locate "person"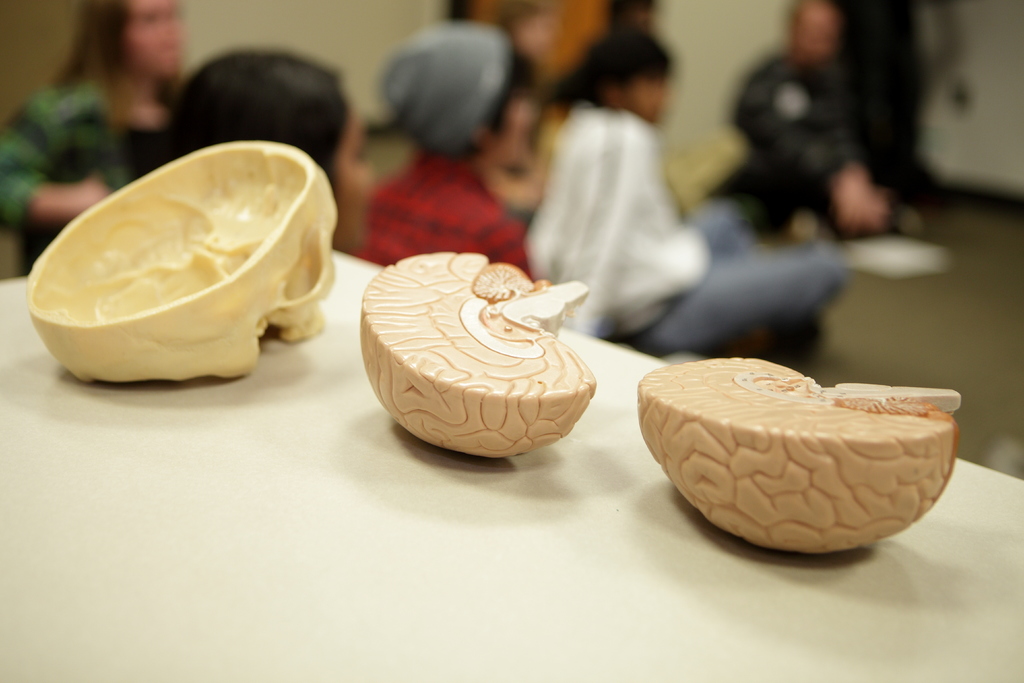
select_region(337, 25, 560, 288)
